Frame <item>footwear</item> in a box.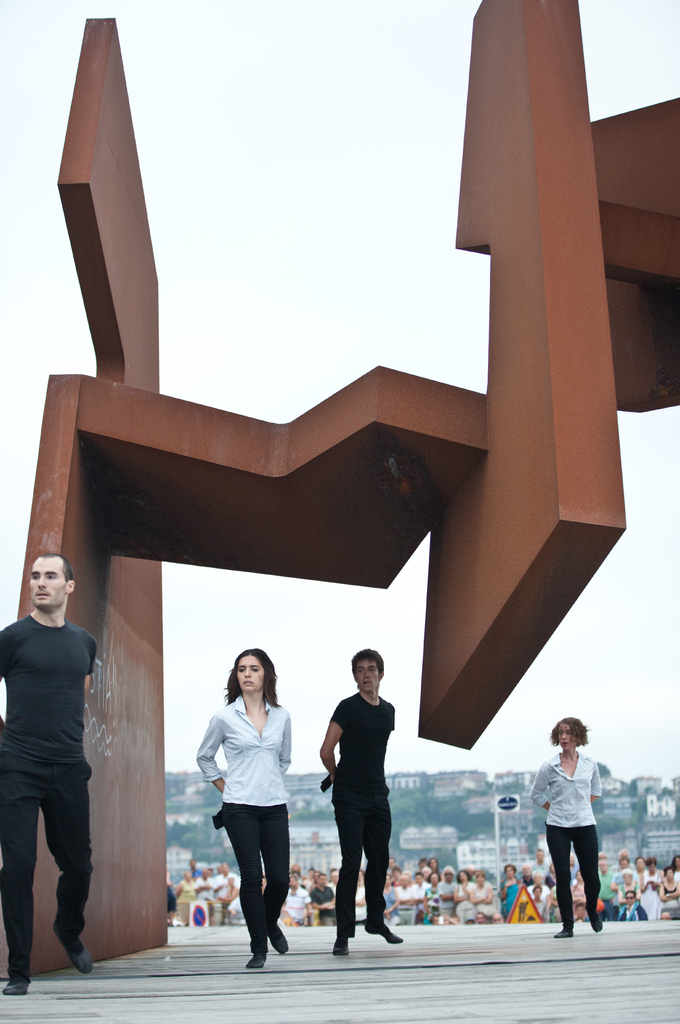
crop(330, 928, 360, 963).
